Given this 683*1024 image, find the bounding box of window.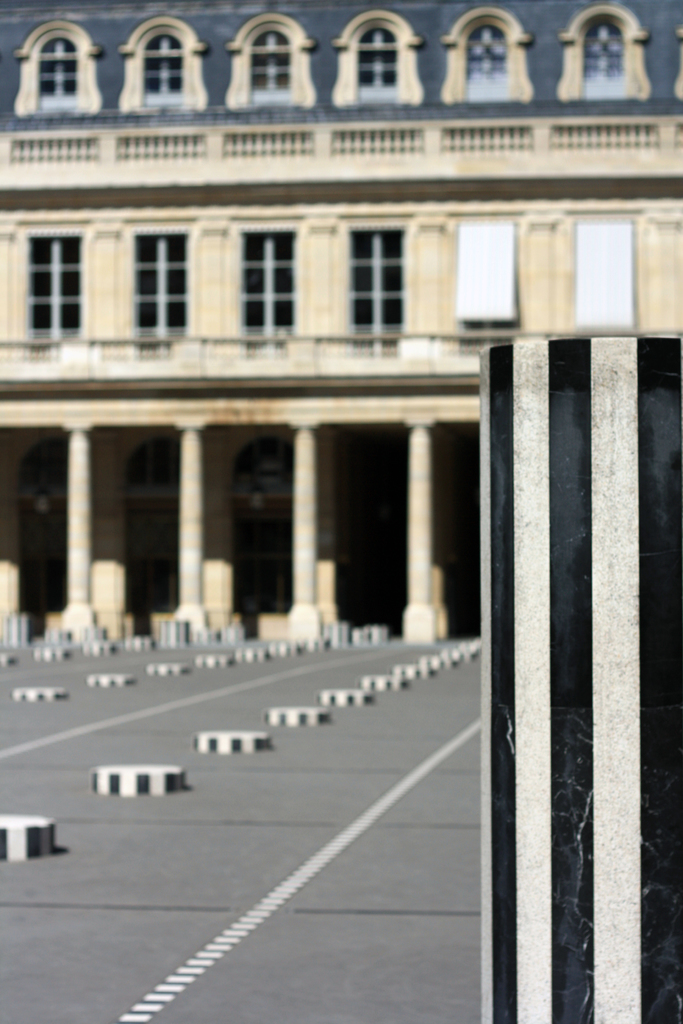
[118,225,192,337].
